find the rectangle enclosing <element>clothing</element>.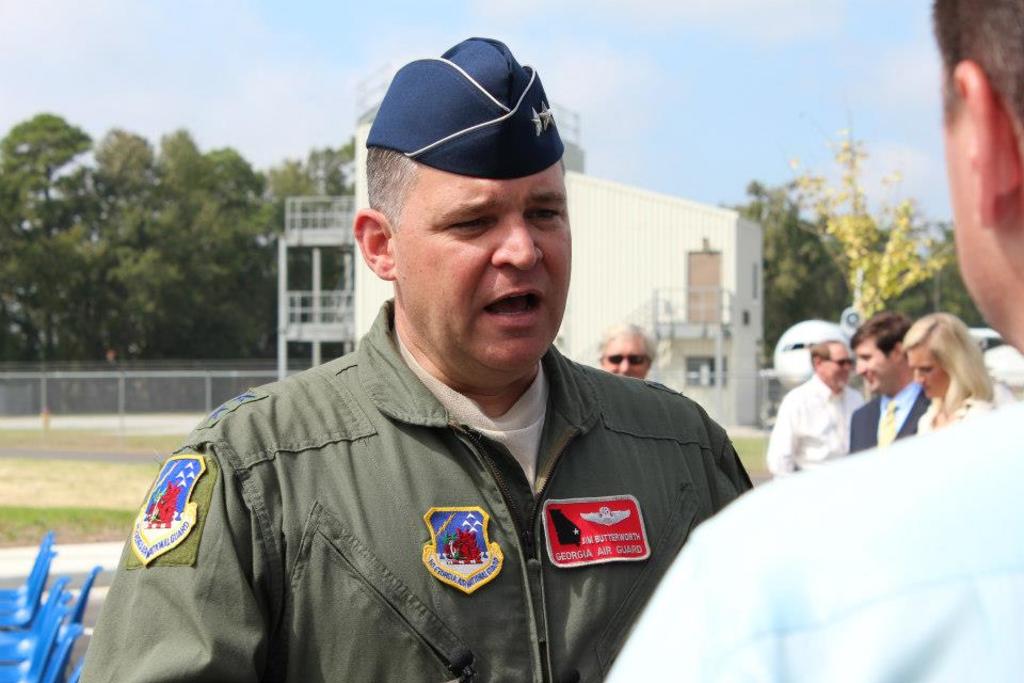
l=605, t=396, r=1023, b=682.
